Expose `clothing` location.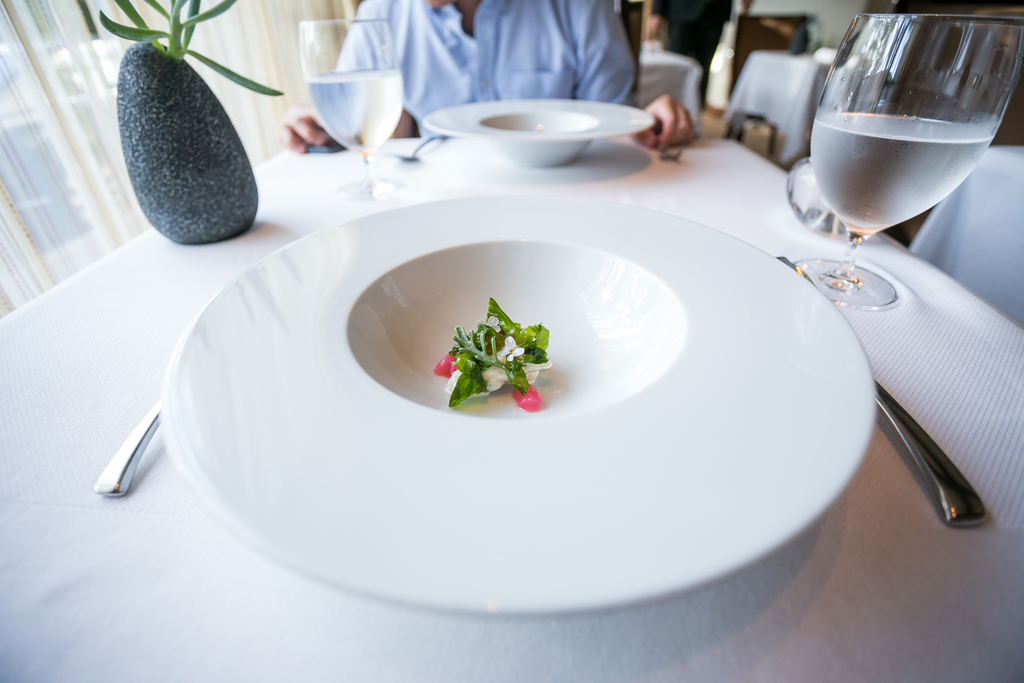
Exposed at (left=324, top=0, right=653, bottom=125).
